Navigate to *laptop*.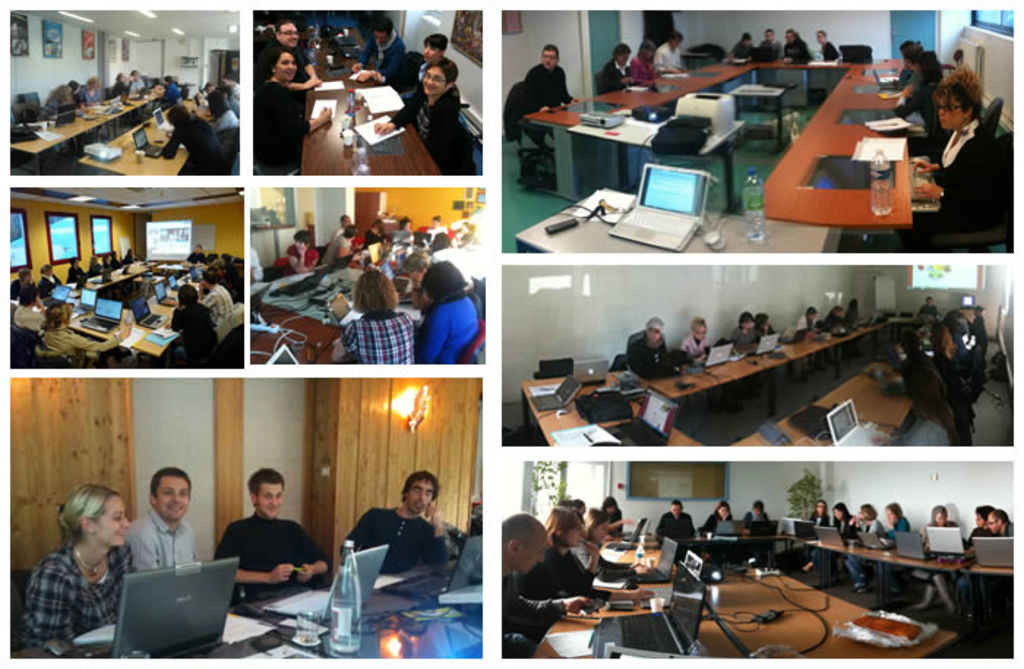
Navigation target: 575 359 607 384.
